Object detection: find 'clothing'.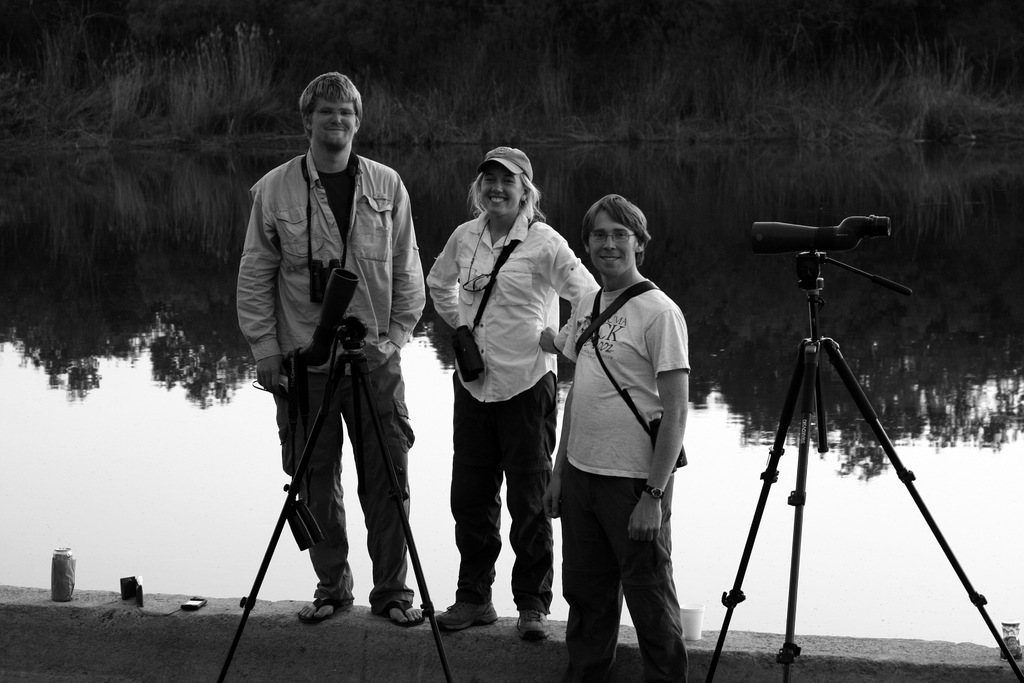
433/154/580/627.
